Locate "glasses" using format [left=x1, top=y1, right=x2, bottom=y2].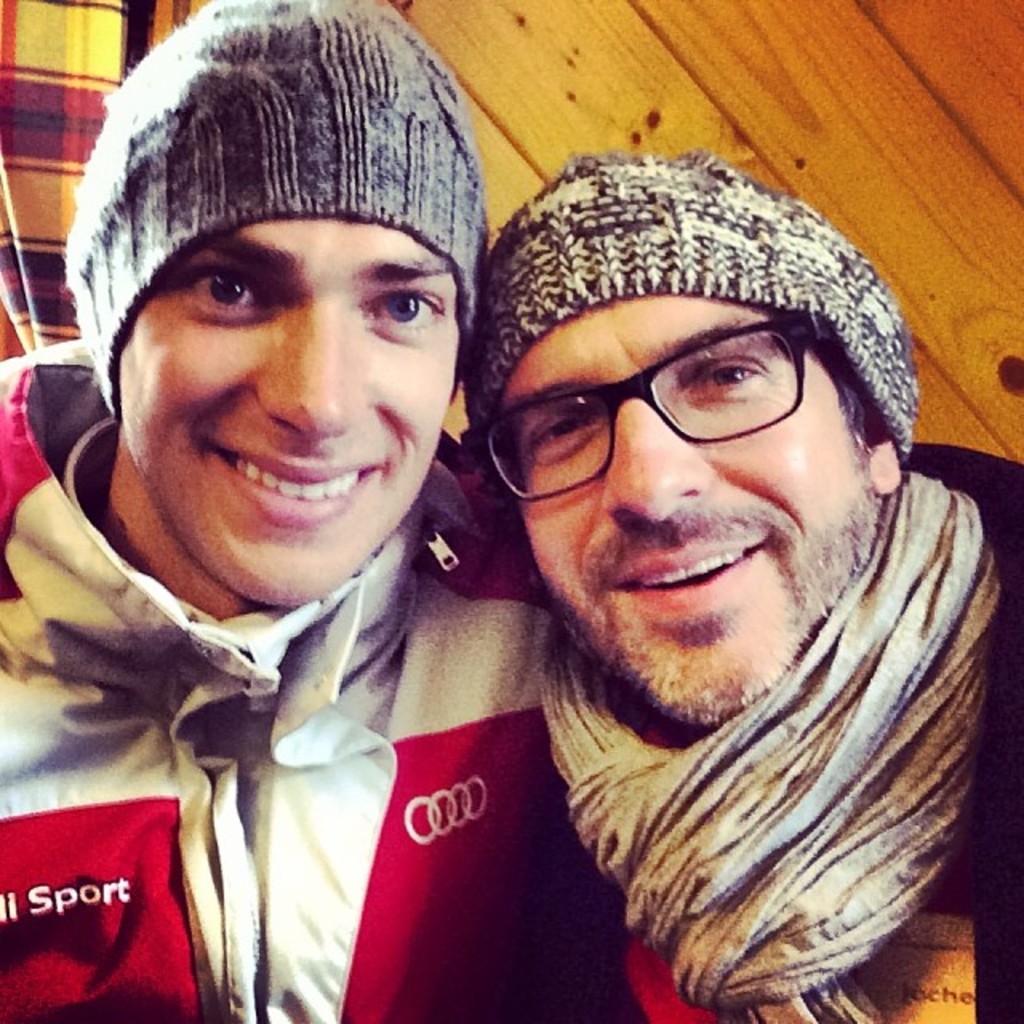
[left=485, top=314, right=826, bottom=504].
